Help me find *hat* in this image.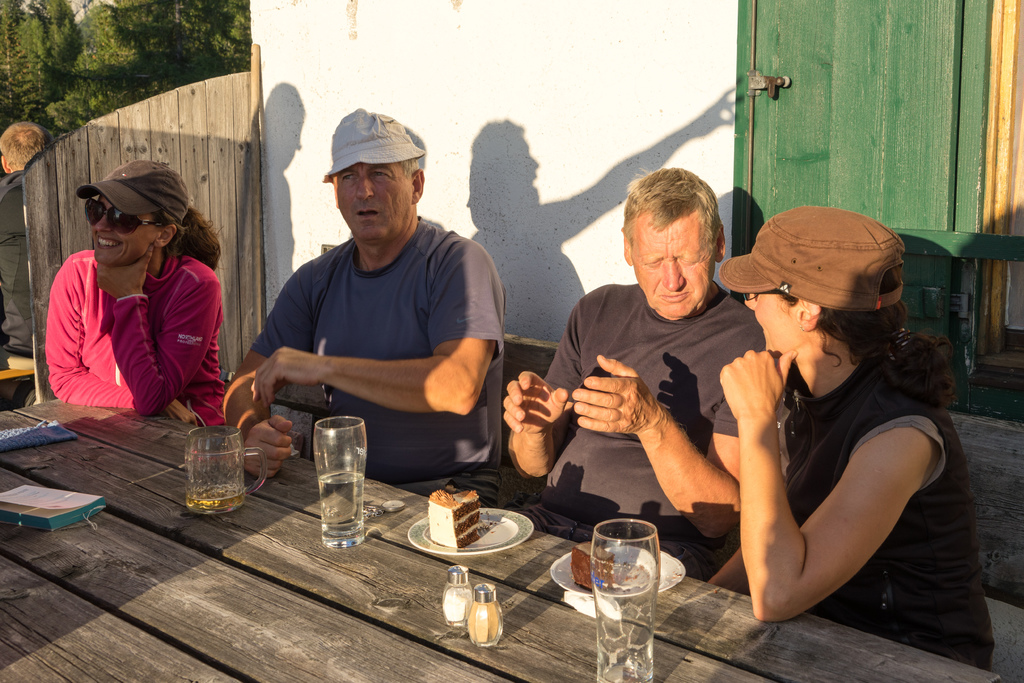
Found it: detection(716, 211, 911, 318).
